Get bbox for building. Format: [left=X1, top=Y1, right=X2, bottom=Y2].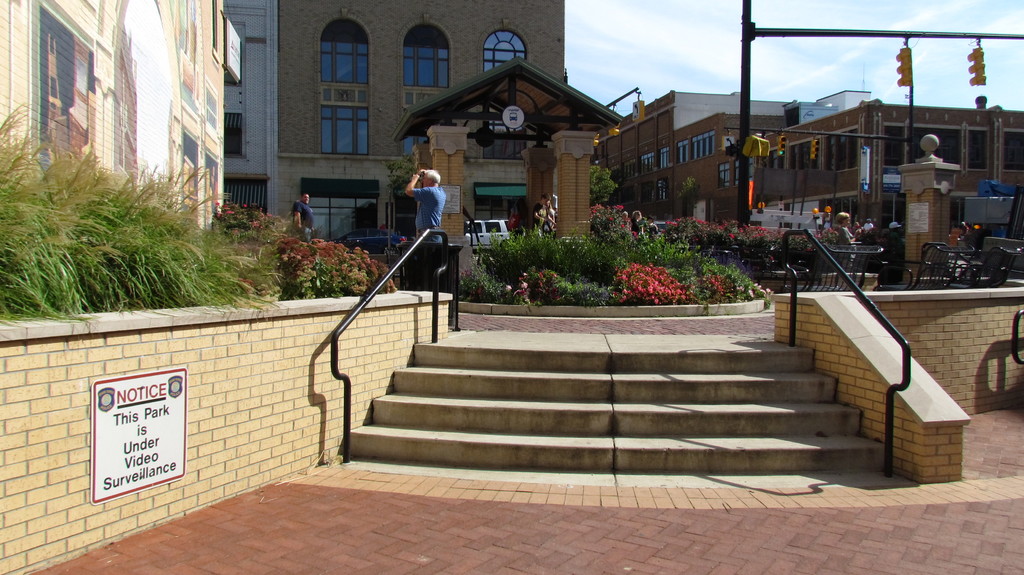
[left=0, top=0, right=225, bottom=233].
